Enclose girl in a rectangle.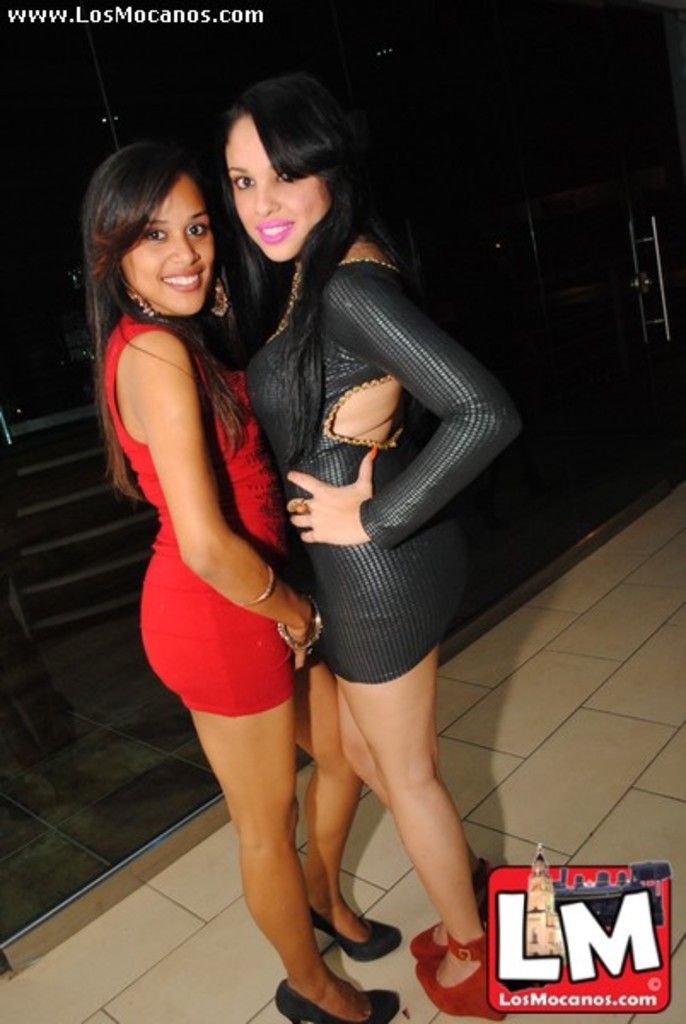
[89, 137, 411, 1022].
